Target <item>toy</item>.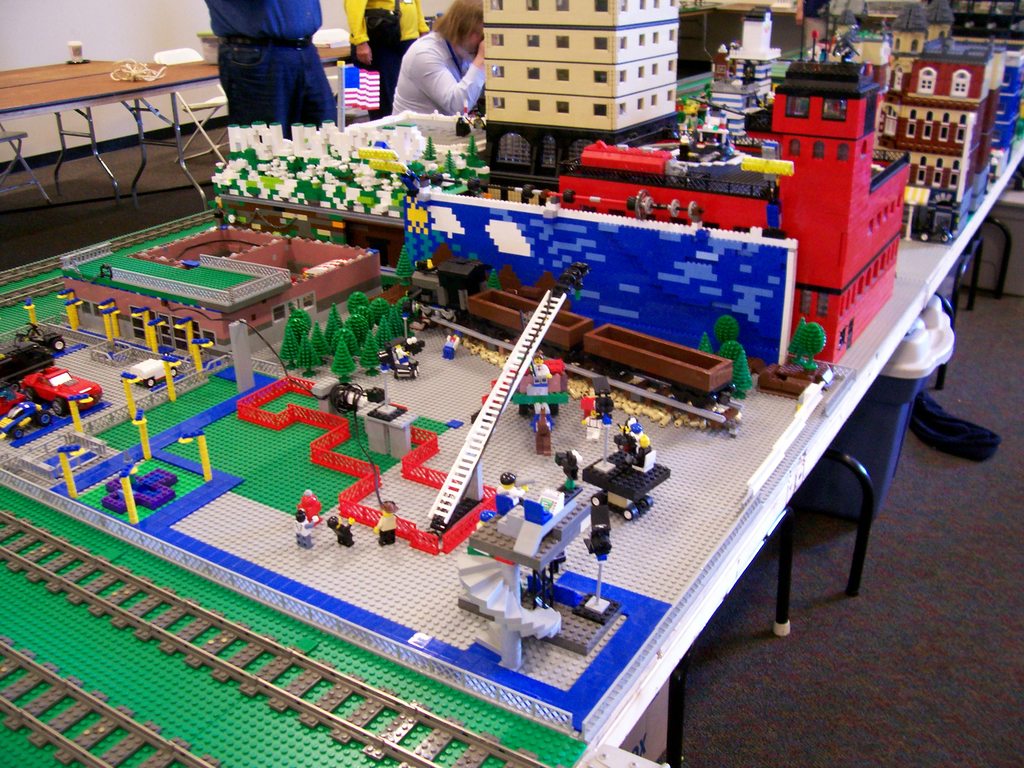
Target region: (281,323,296,375).
